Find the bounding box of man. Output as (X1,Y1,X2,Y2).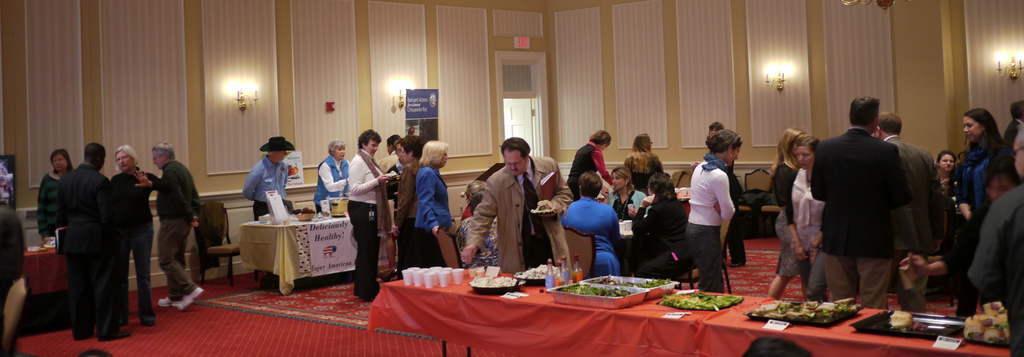
(54,136,126,342).
